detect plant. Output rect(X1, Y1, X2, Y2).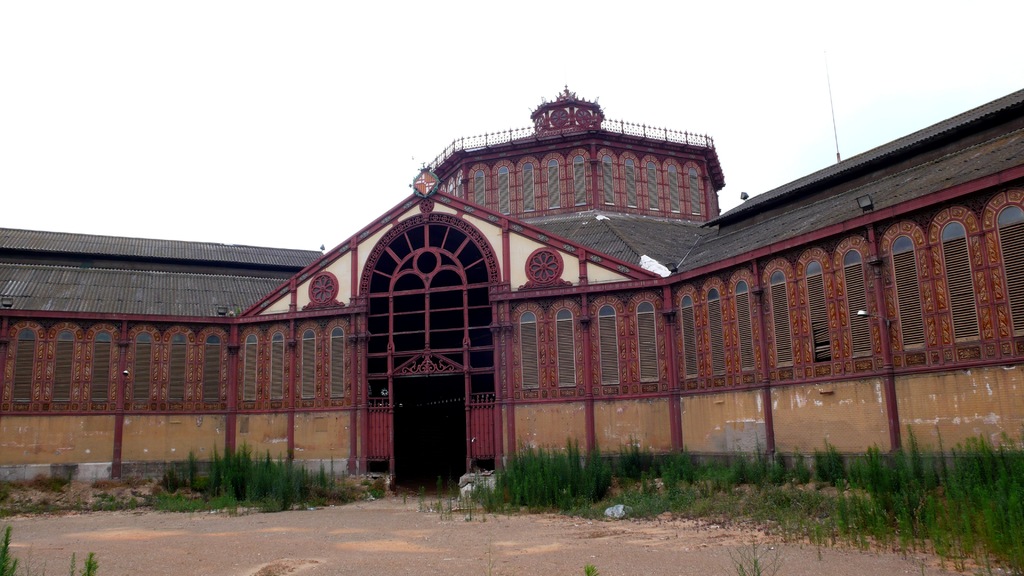
rect(444, 470, 454, 519).
